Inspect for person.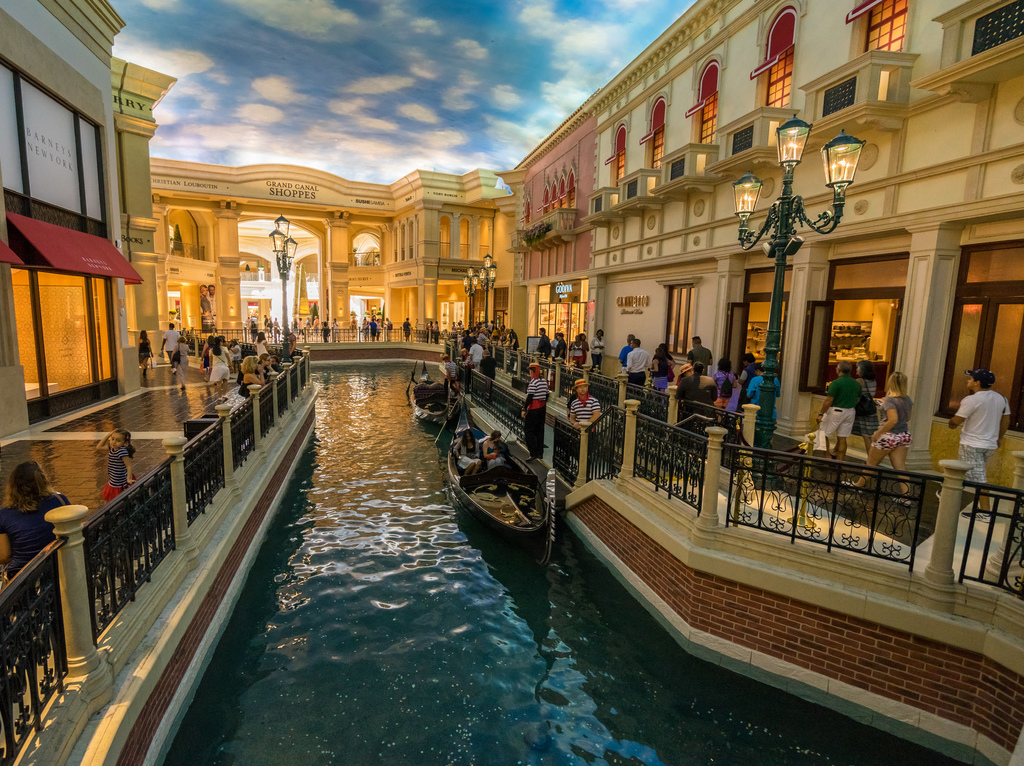
Inspection: [x1=452, y1=430, x2=483, y2=477].
